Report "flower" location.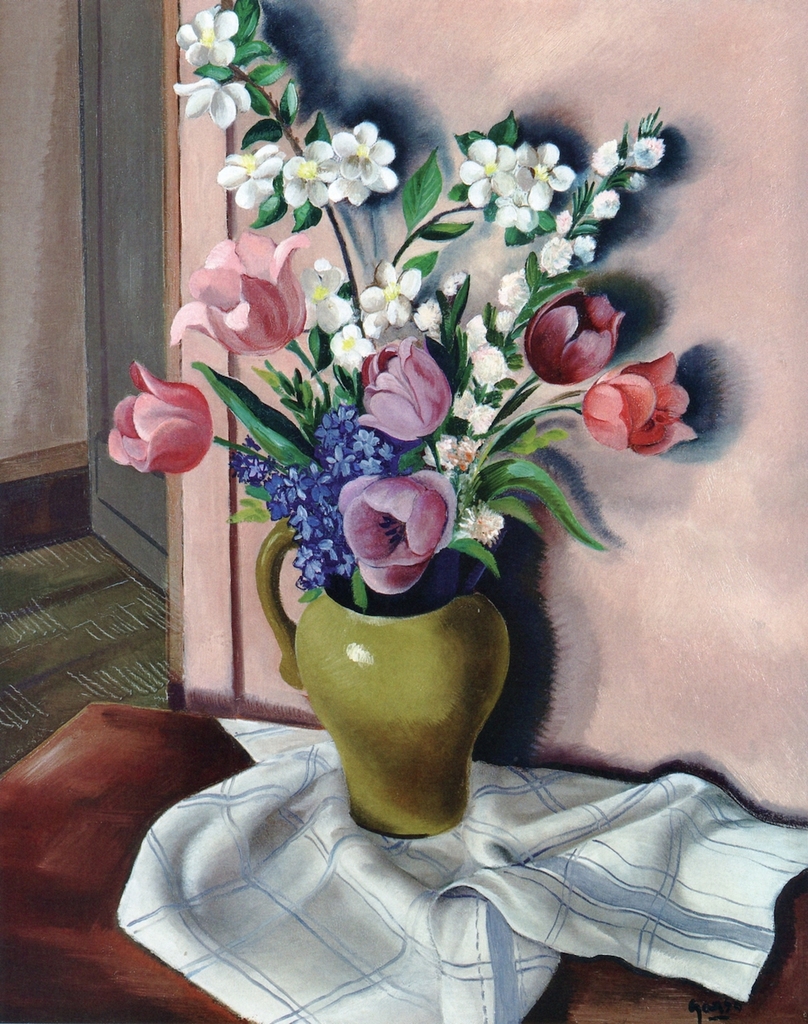
Report: (591,186,630,227).
